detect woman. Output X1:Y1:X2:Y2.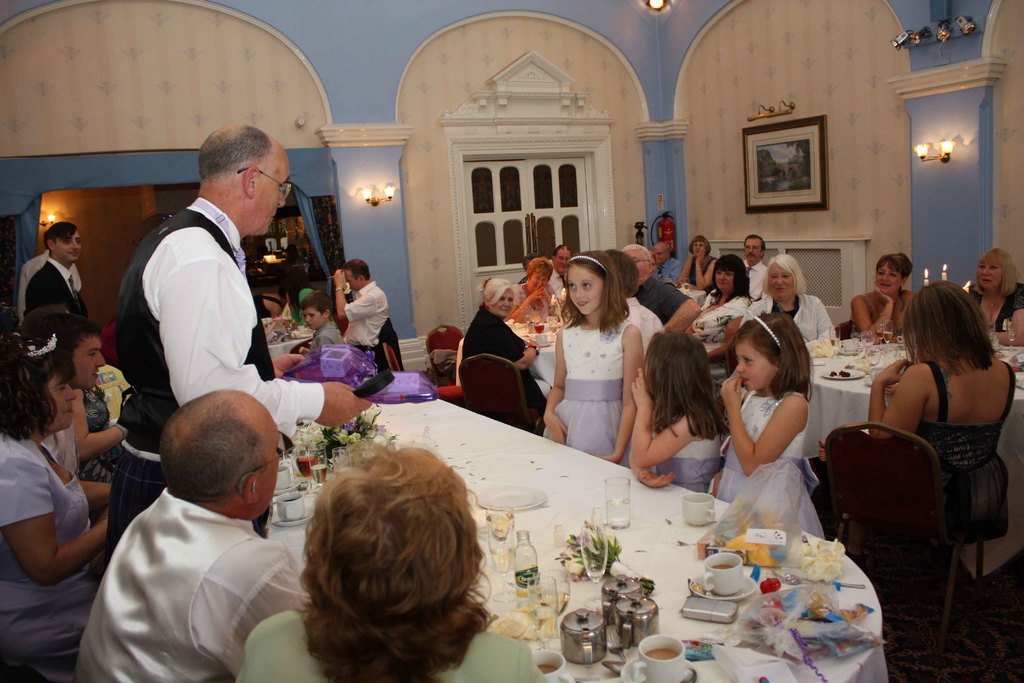
235:440:547:682.
